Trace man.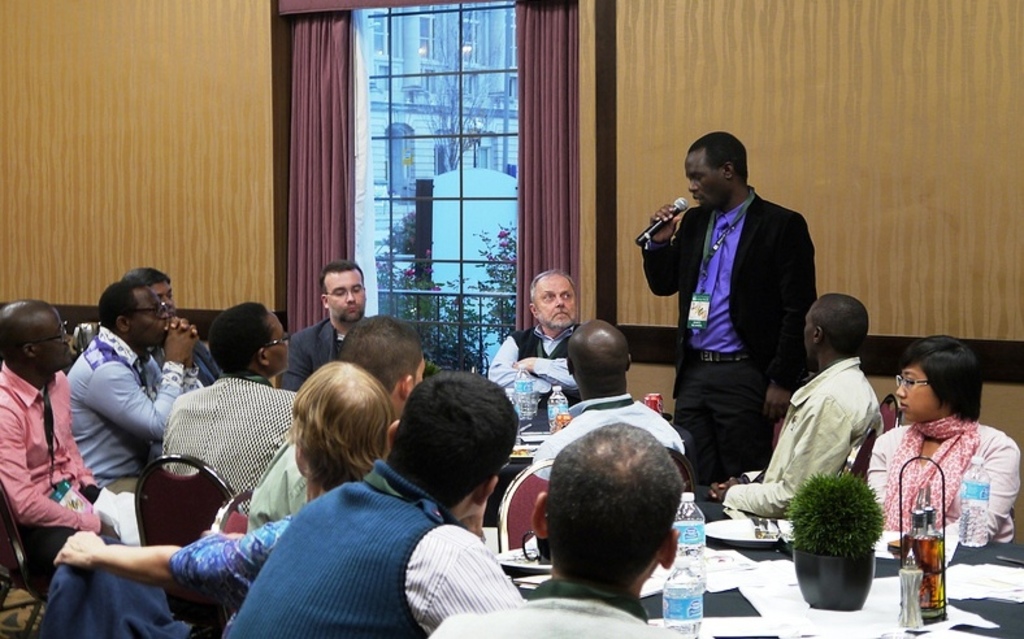
Traced to l=428, t=418, r=700, b=638.
